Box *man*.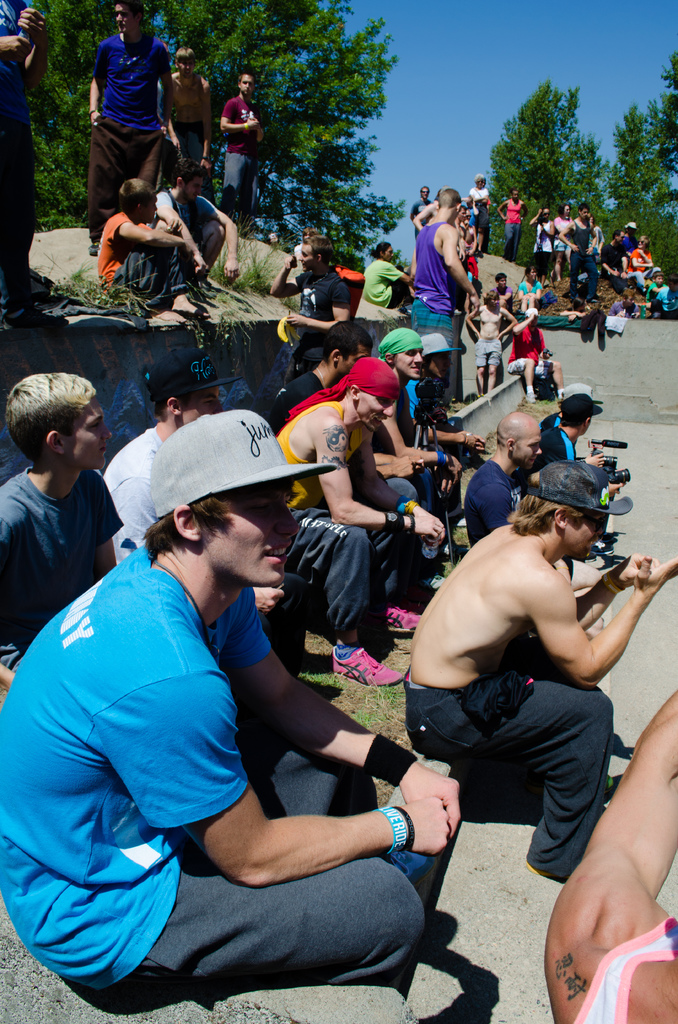
bbox=(407, 183, 485, 383).
